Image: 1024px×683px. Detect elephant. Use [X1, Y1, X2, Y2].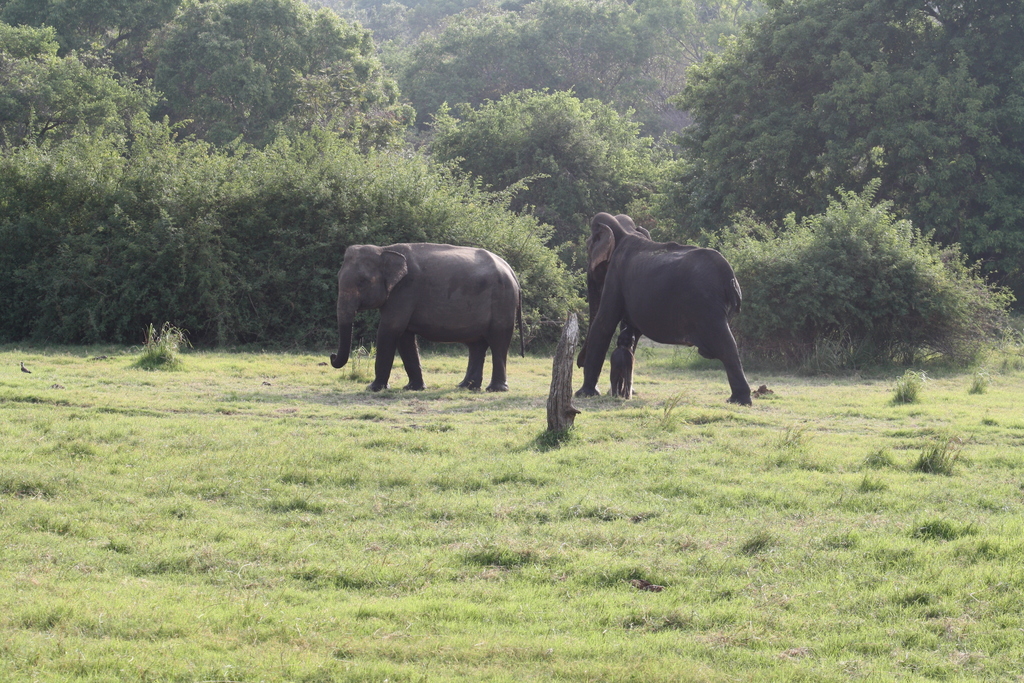
[324, 235, 532, 397].
